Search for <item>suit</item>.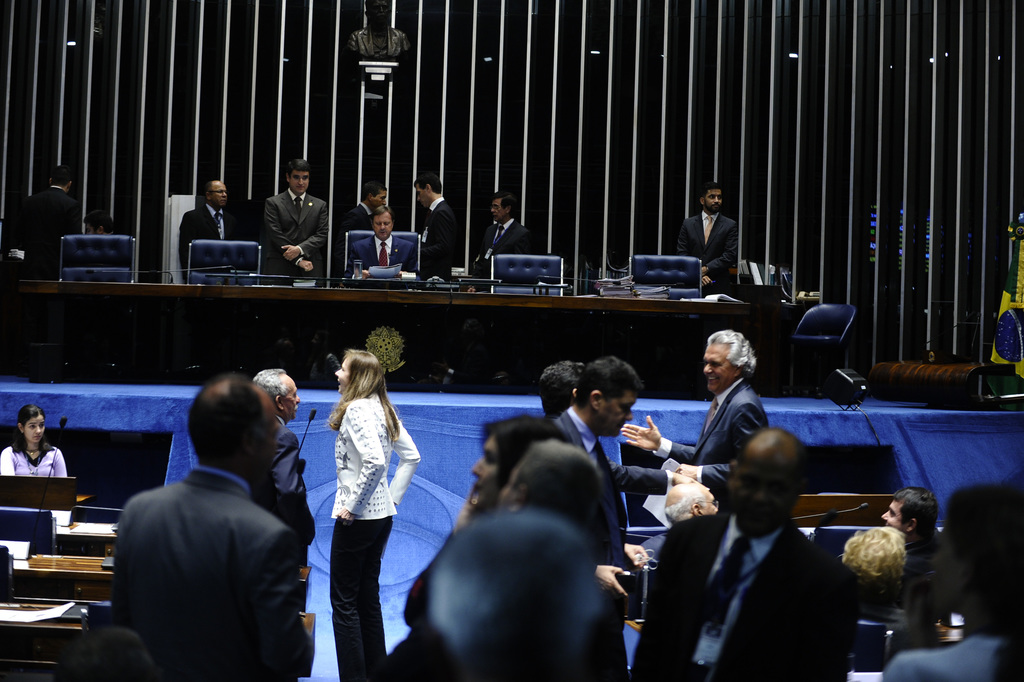
Found at bbox(345, 202, 375, 231).
